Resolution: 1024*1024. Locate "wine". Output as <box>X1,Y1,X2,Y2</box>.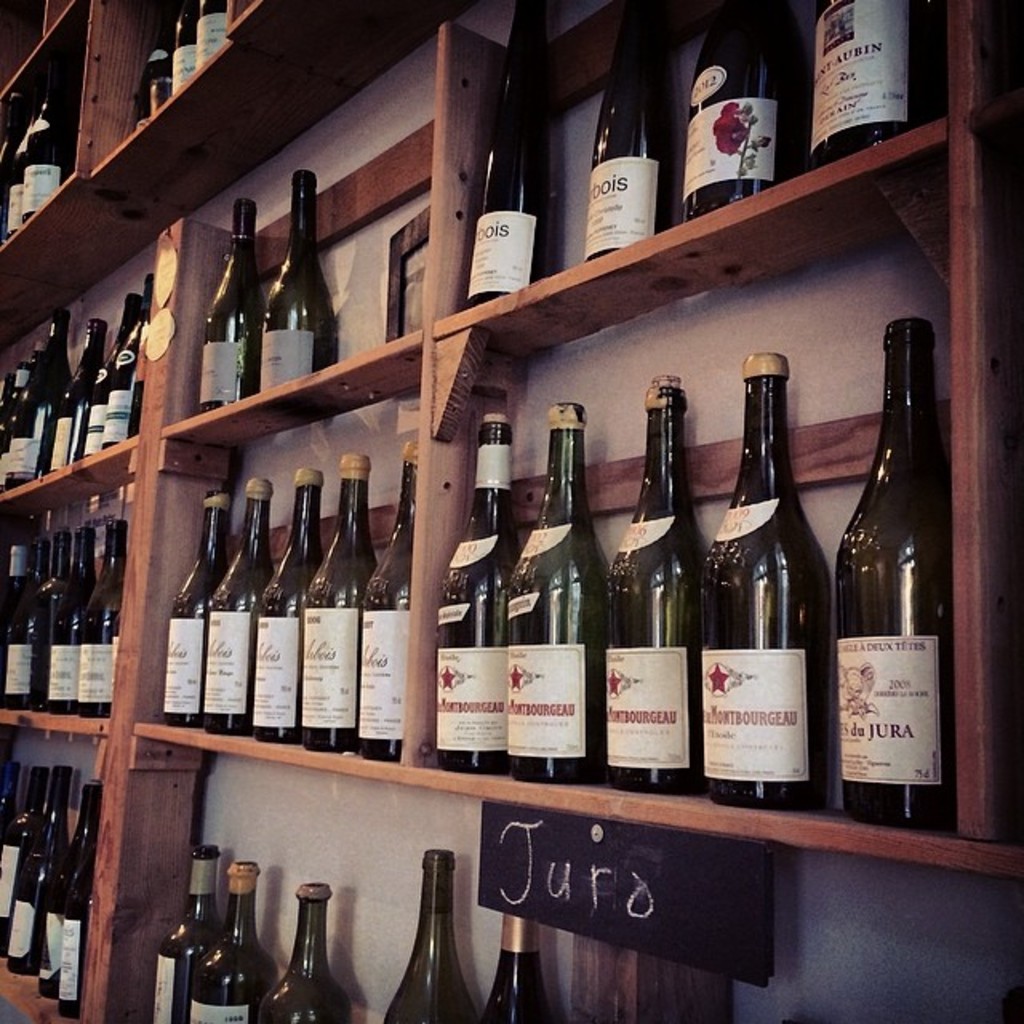
<box>208,482,275,734</box>.
